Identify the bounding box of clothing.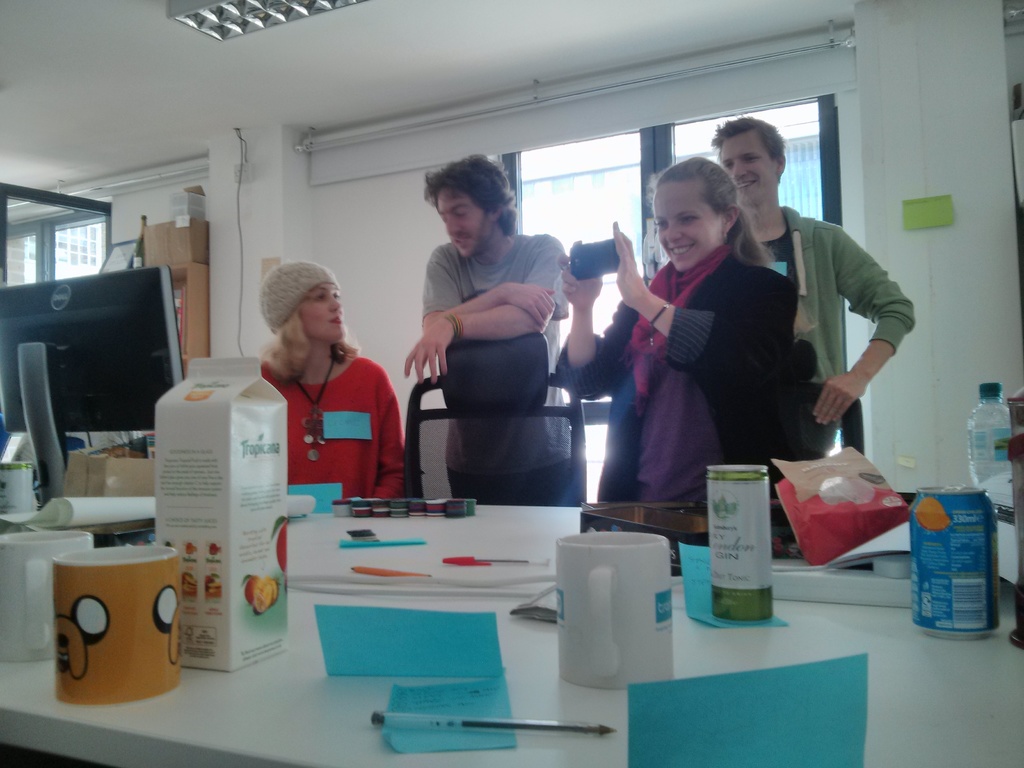
locate(417, 233, 590, 516).
